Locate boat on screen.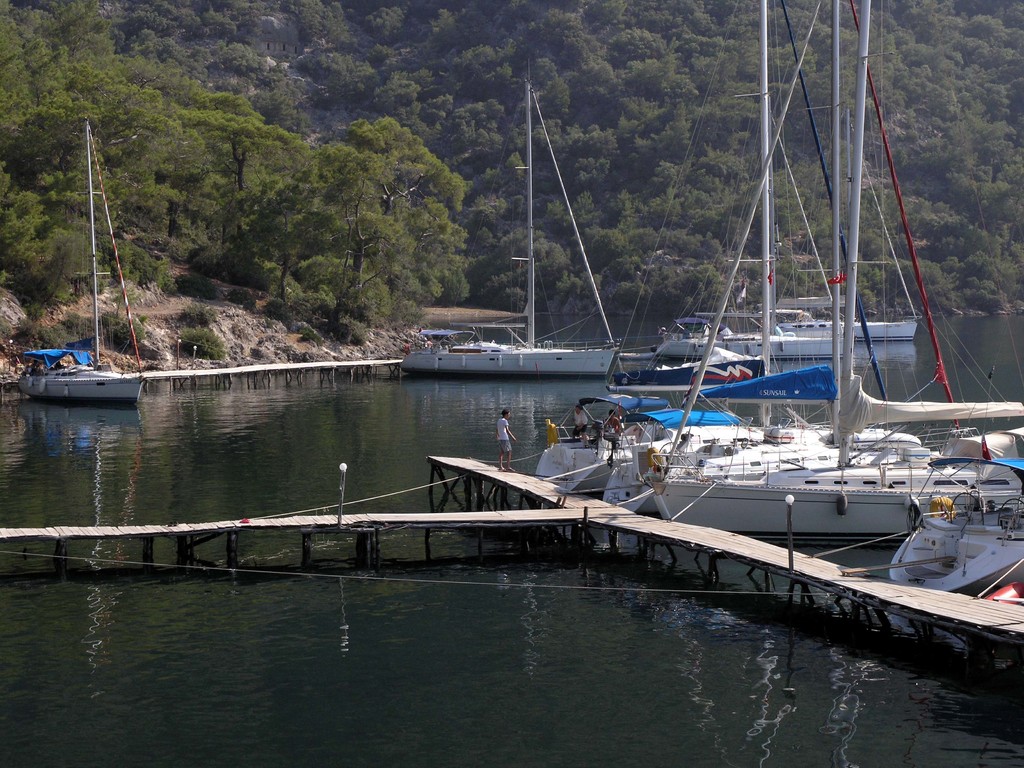
On screen at x1=398, y1=73, x2=614, y2=376.
